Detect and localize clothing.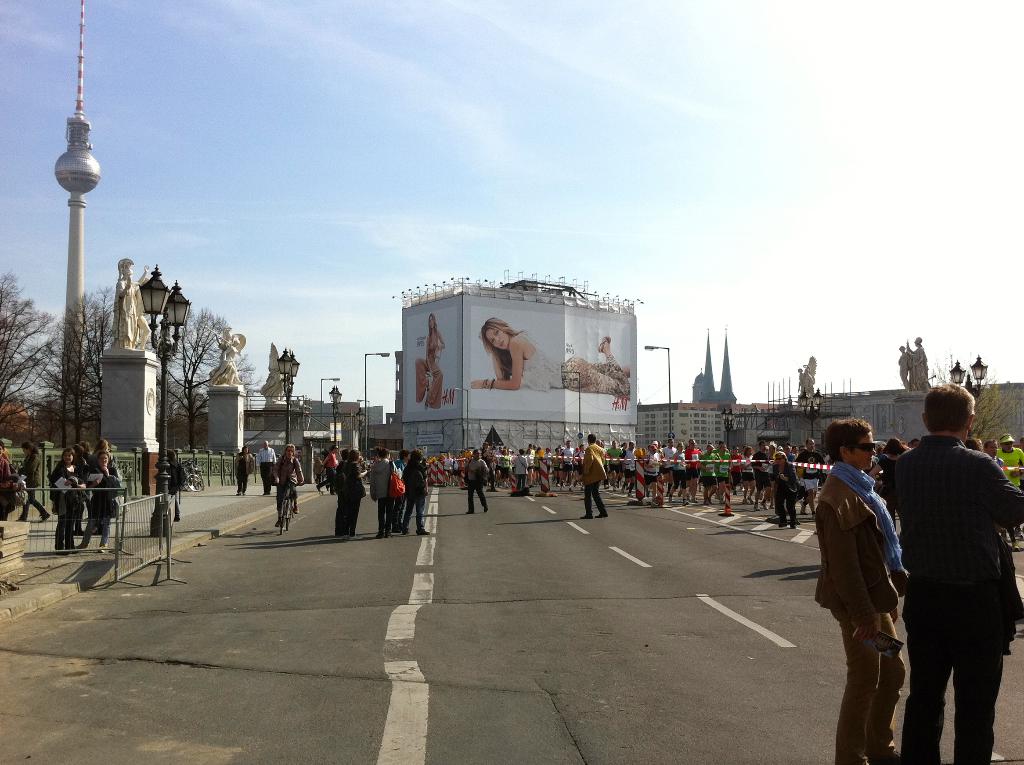
Localized at (909, 344, 930, 395).
